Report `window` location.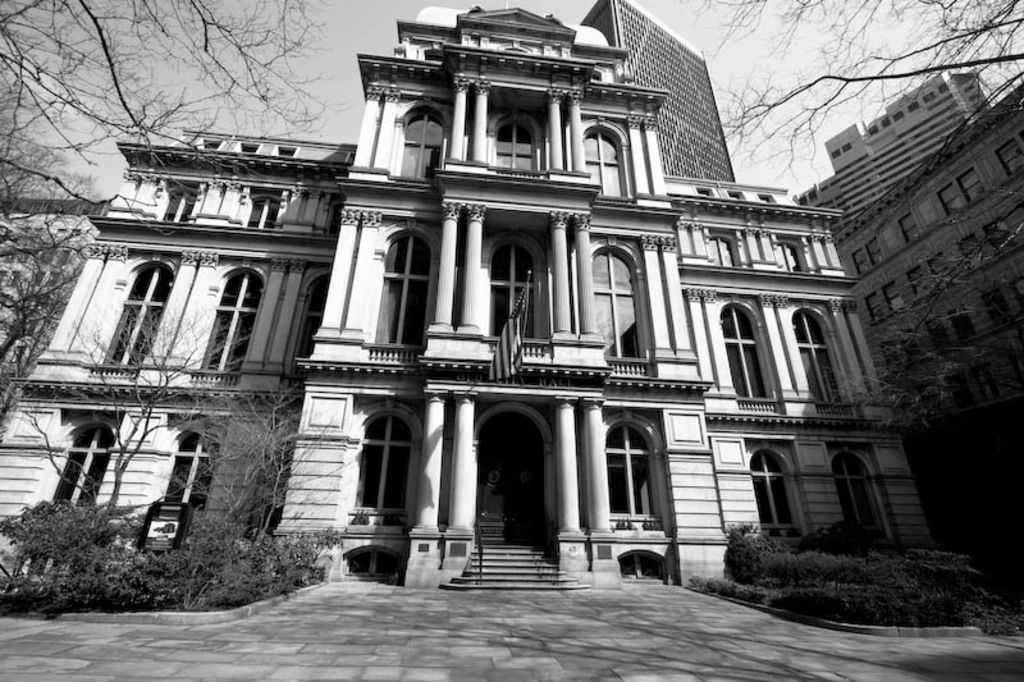
Report: [left=718, top=303, right=773, bottom=404].
